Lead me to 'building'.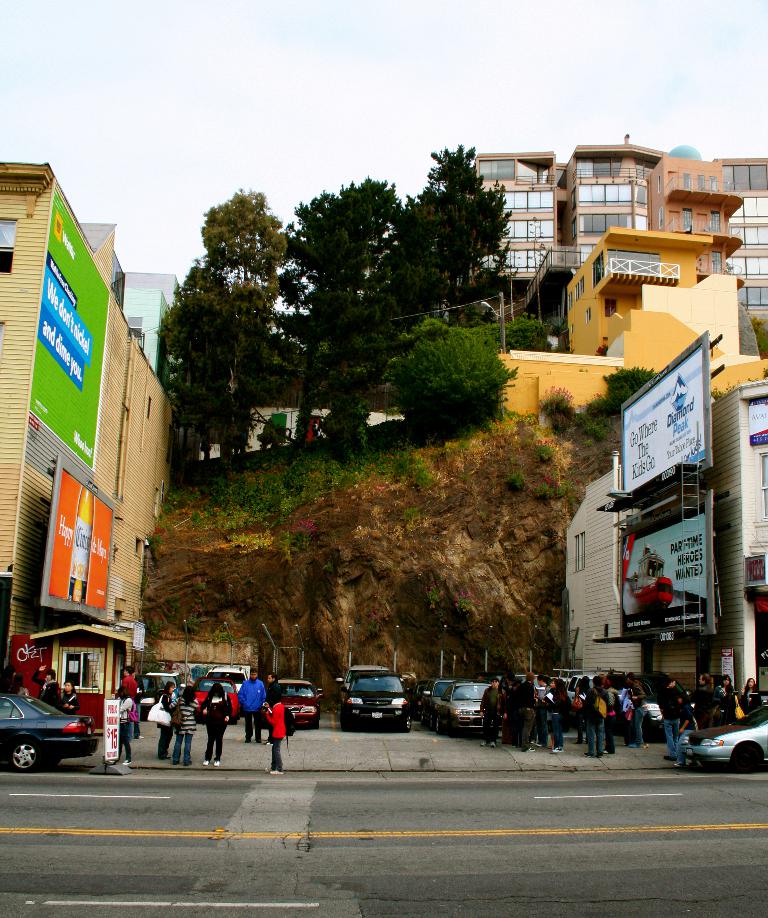
Lead to x1=469 y1=128 x2=767 y2=344.
